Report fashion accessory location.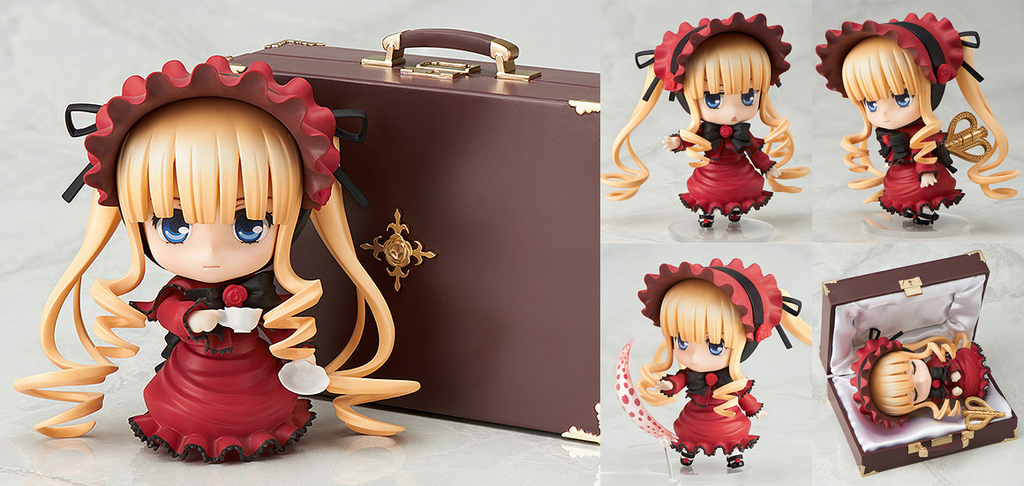
Report: {"left": 812, "top": 10, "right": 983, "bottom": 110}.
